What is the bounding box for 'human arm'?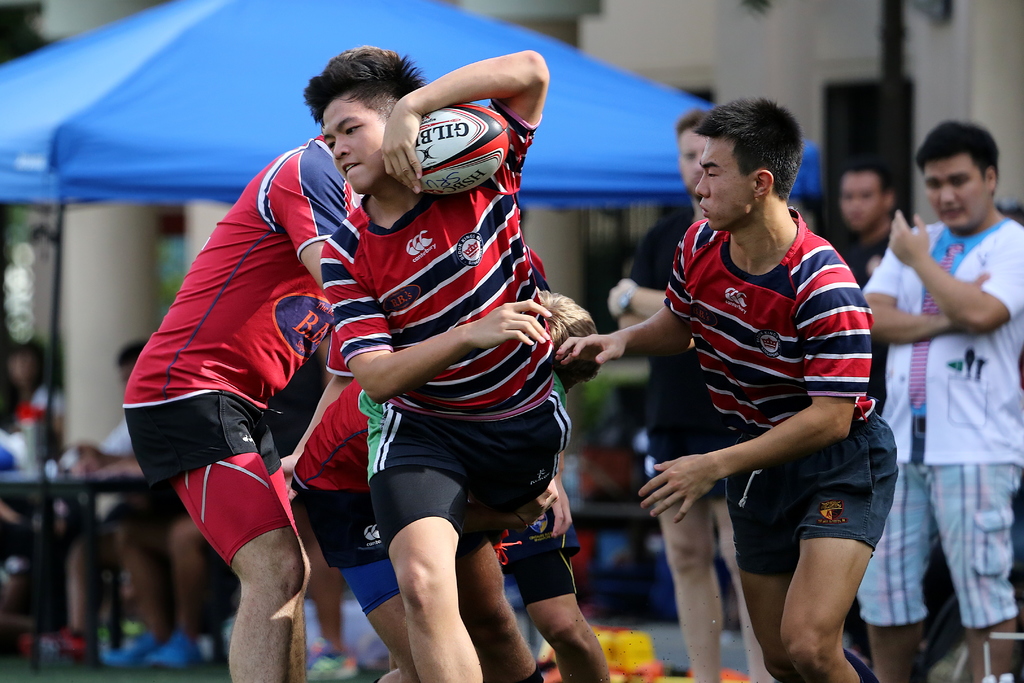
bbox=(630, 267, 876, 514).
